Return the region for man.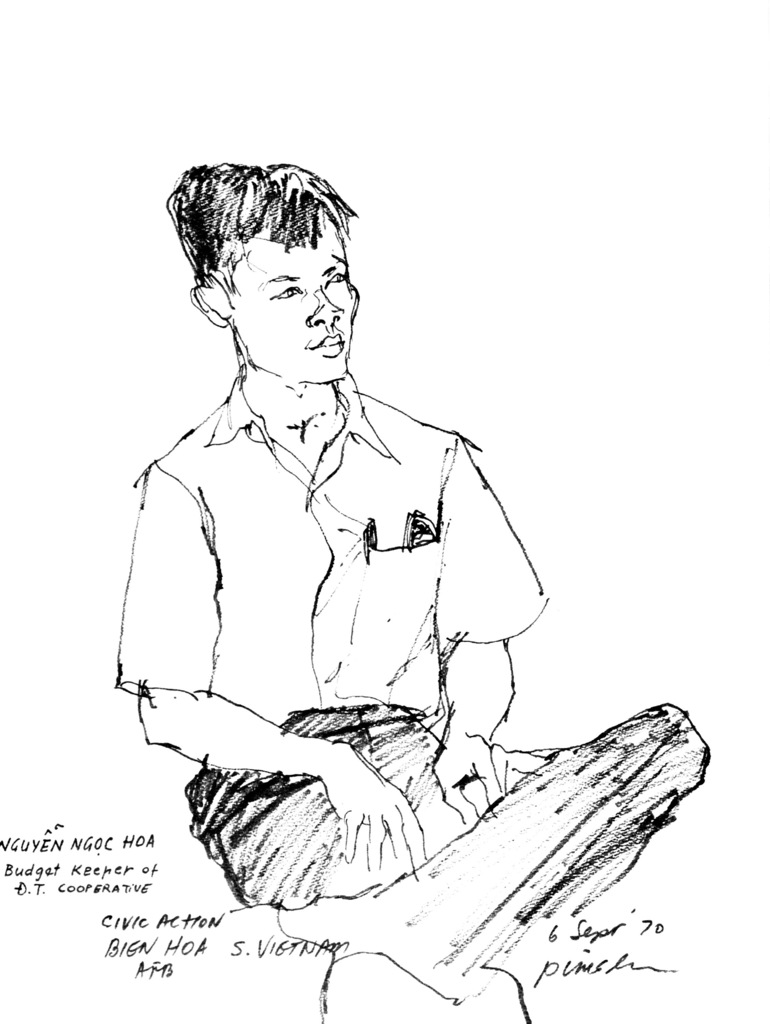
99,148,611,945.
